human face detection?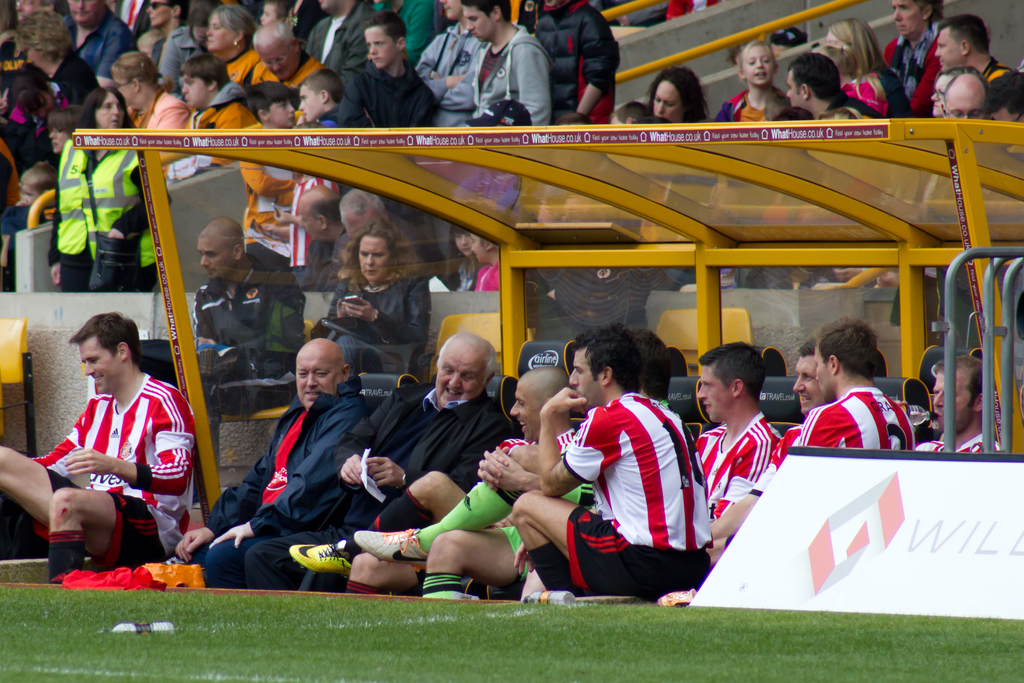
x1=744, y1=44, x2=775, y2=77
